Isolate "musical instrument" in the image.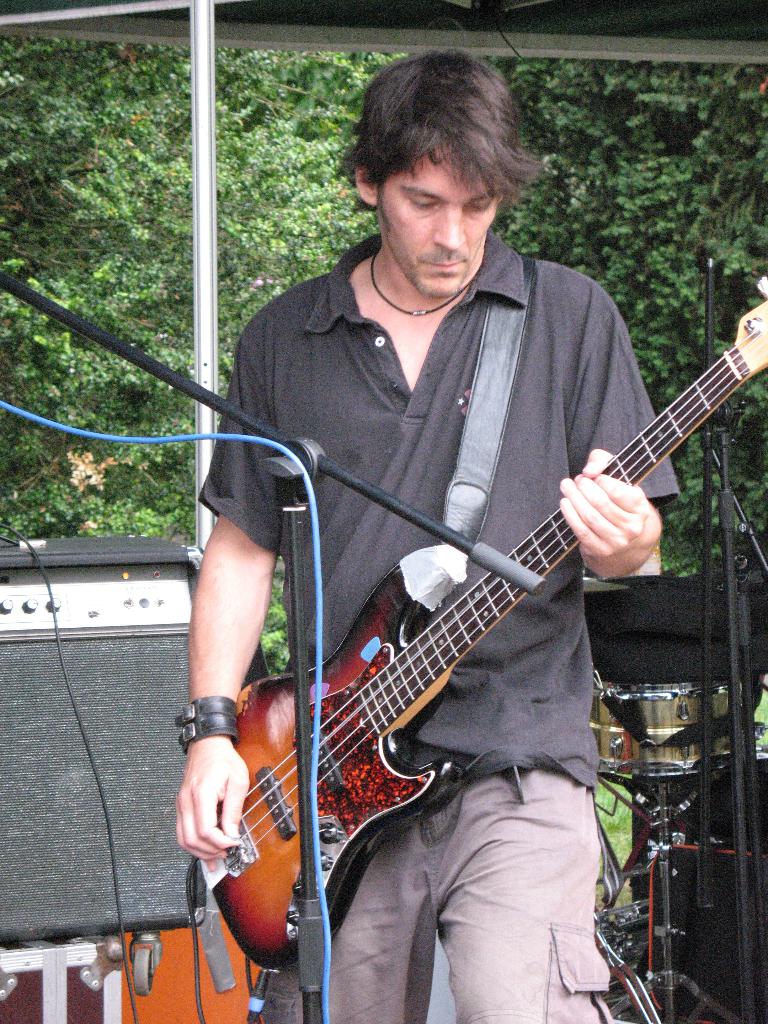
Isolated region: [left=197, top=277, right=767, bottom=977].
